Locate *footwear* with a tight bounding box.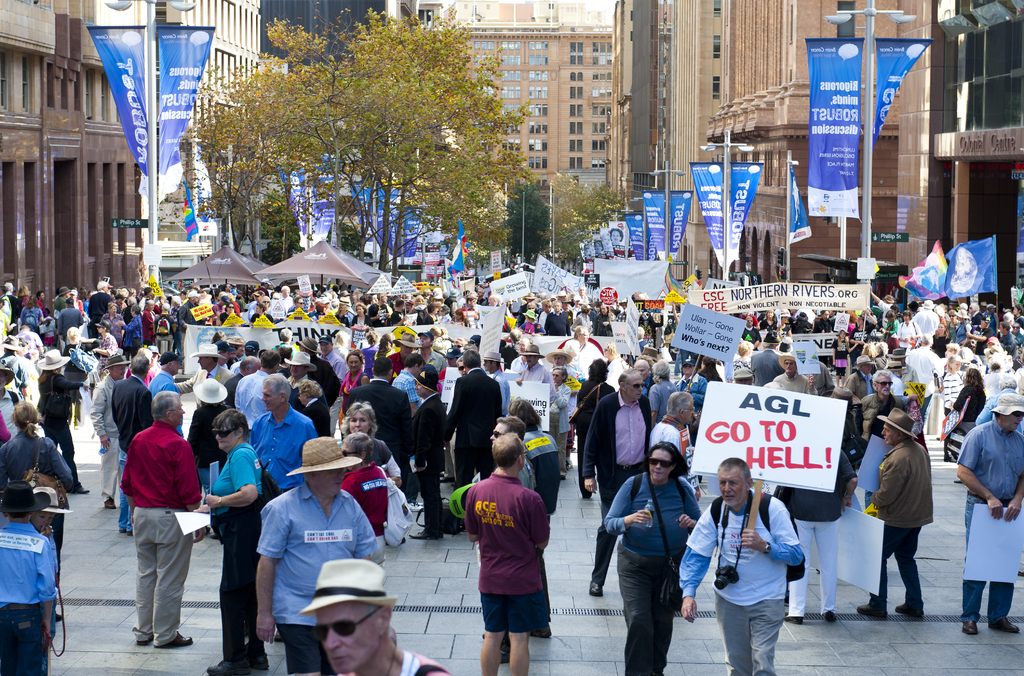
[left=819, top=611, right=834, bottom=621].
